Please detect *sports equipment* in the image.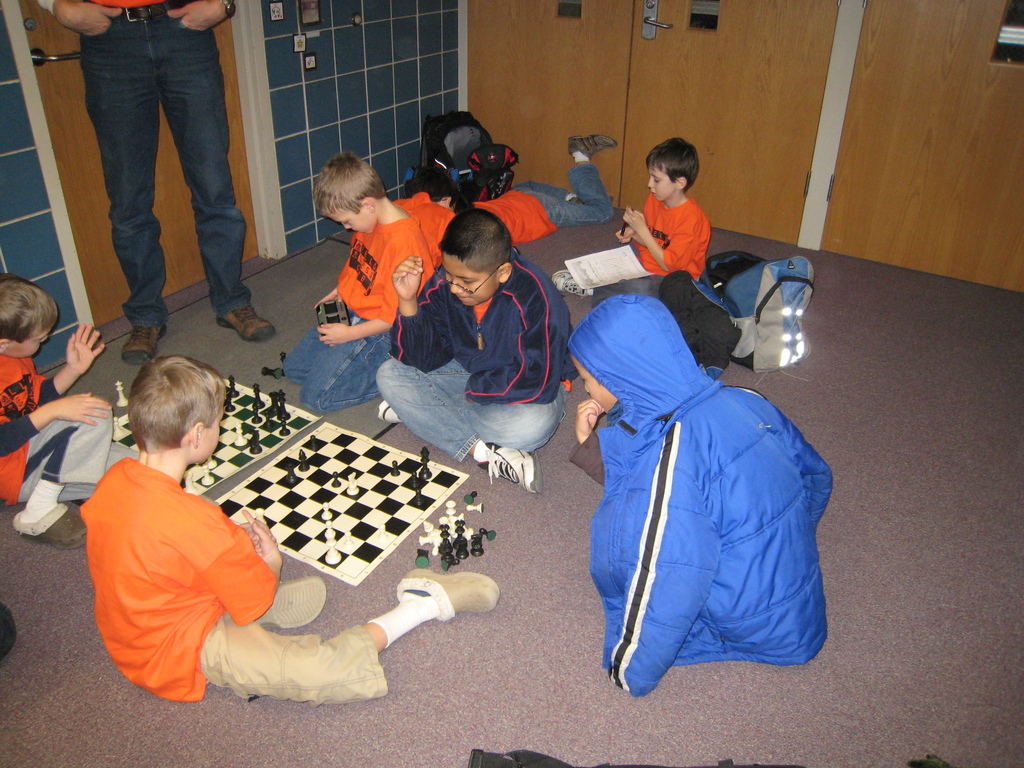
bbox(108, 372, 310, 497).
